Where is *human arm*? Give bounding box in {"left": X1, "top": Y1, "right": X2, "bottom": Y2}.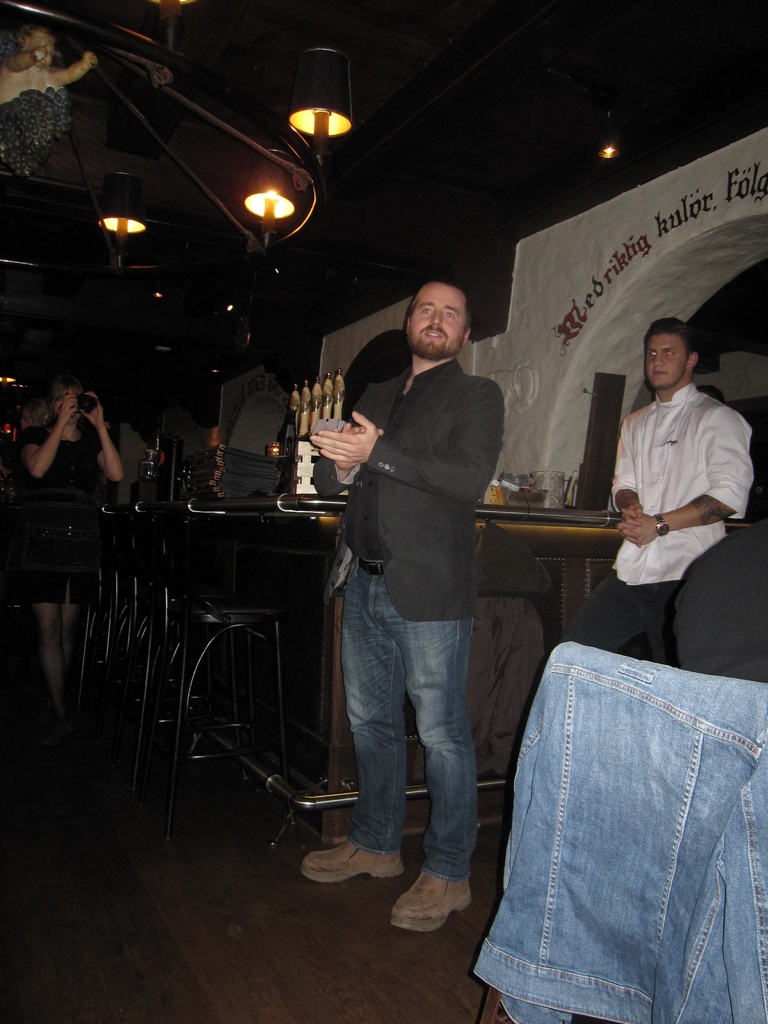
{"left": 615, "top": 398, "right": 646, "bottom": 512}.
